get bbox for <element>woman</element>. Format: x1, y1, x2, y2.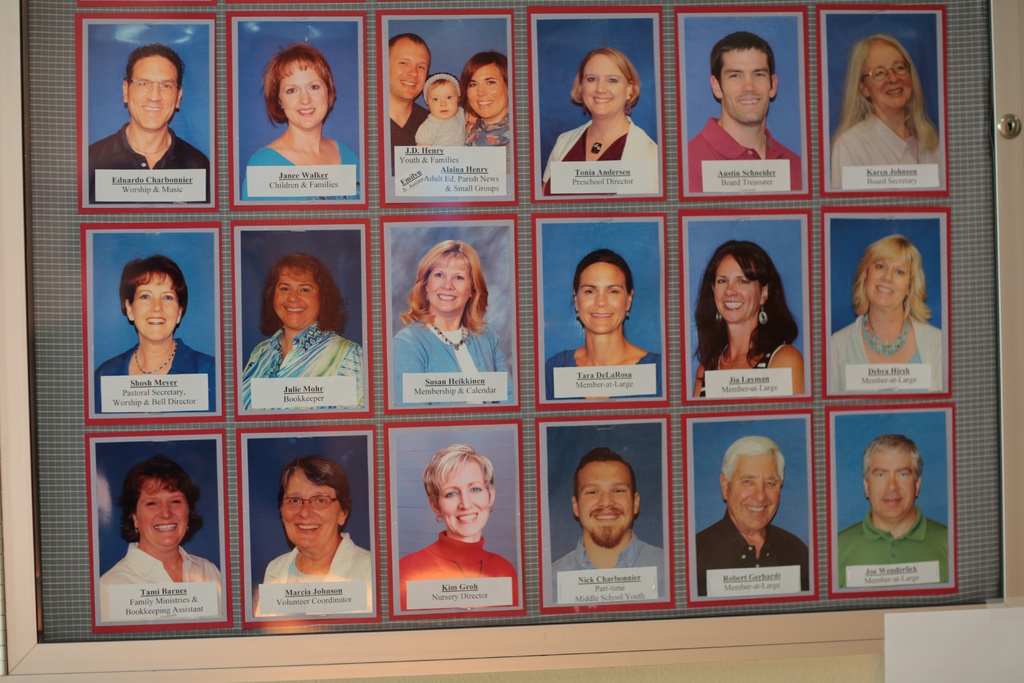
688, 244, 802, 399.
